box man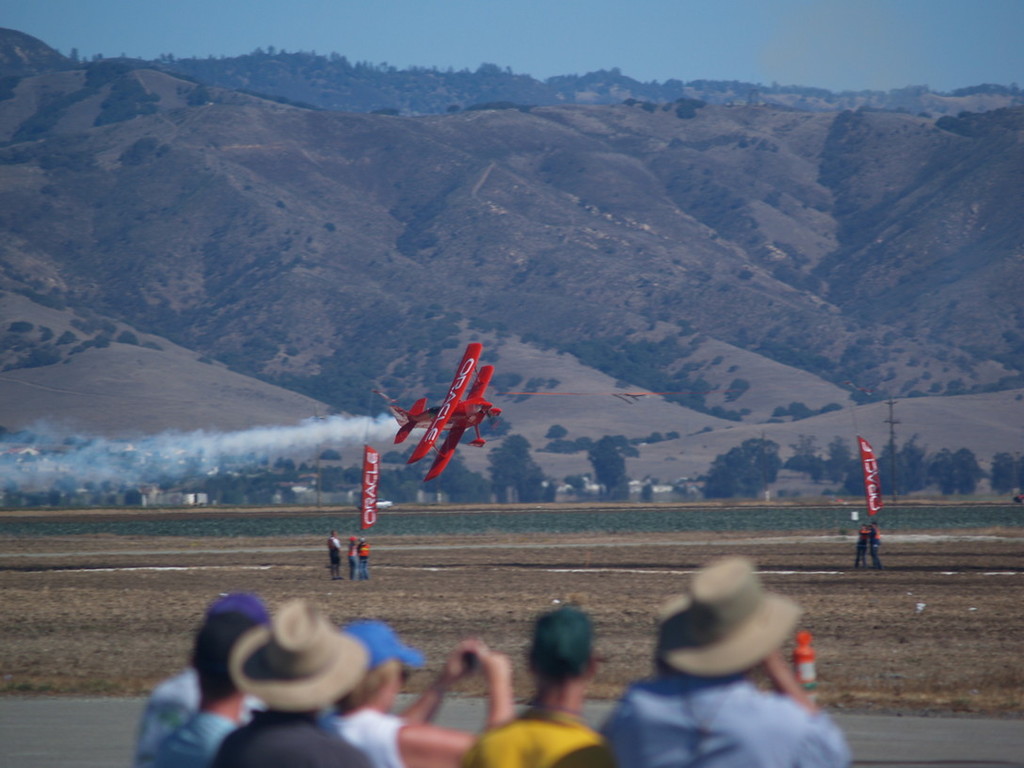
crop(216, 600, 376, 767)
